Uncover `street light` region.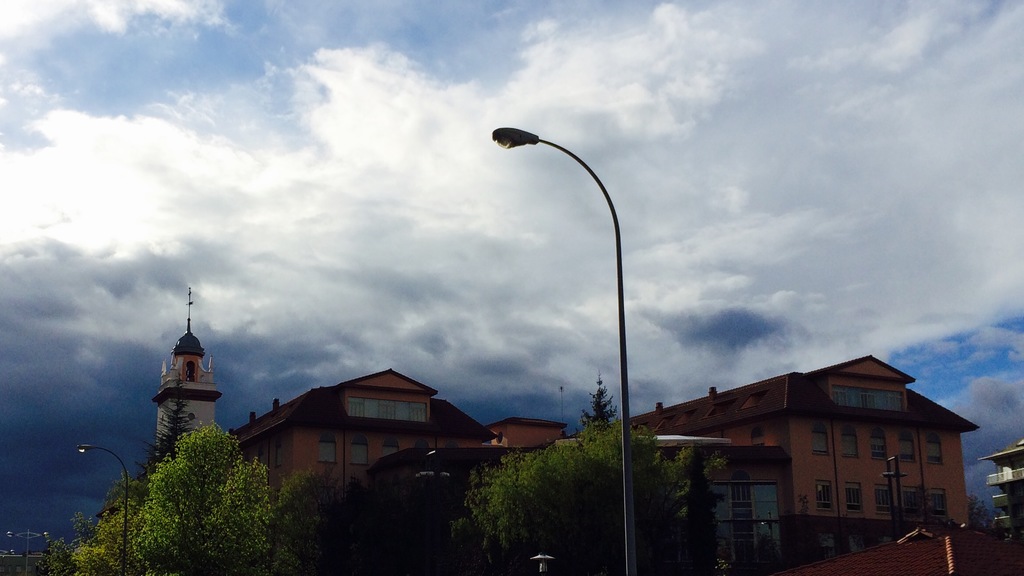
Uncovered: (x1=489, y1=120, x2=641, y2=575).
